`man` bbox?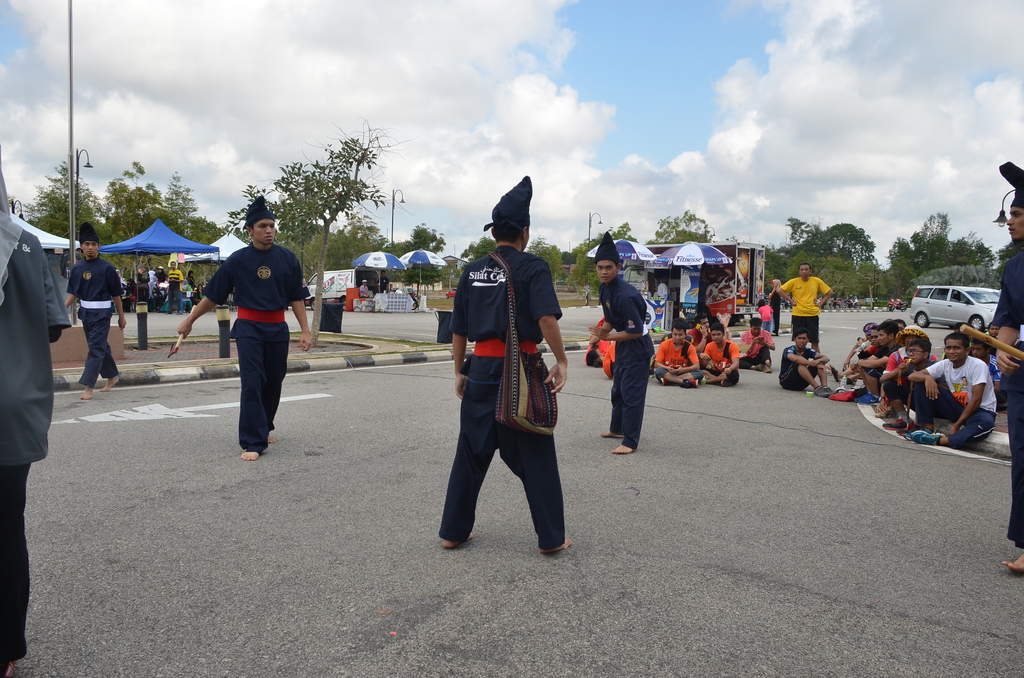
l=769, t=278, r=779, b=323
